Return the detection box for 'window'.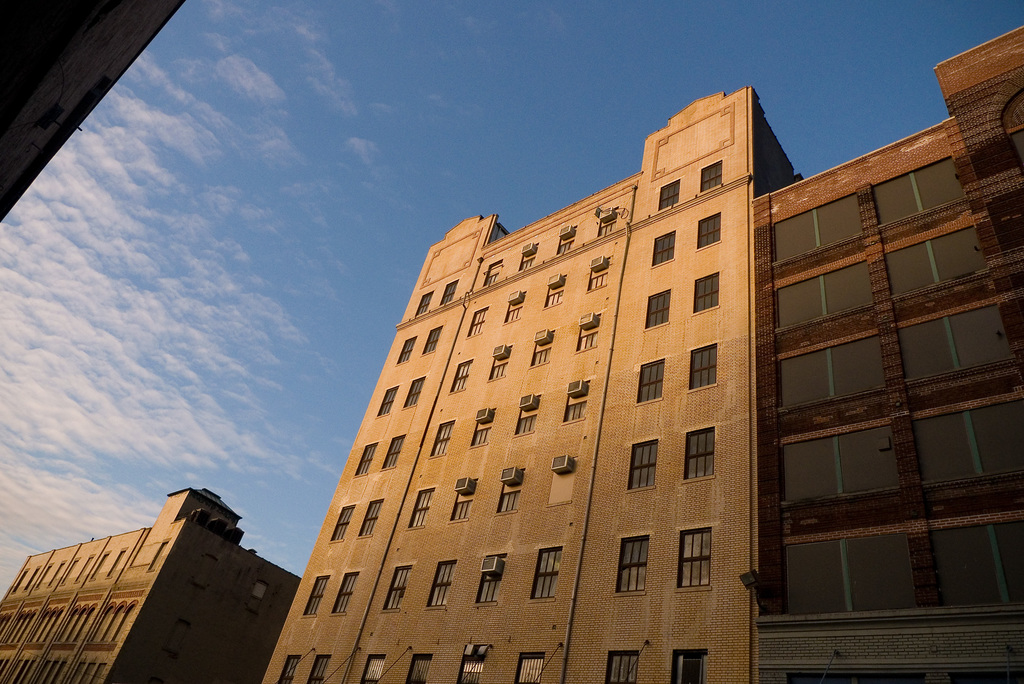
<bbox>917, 394, 1023, 489</bbox>.
